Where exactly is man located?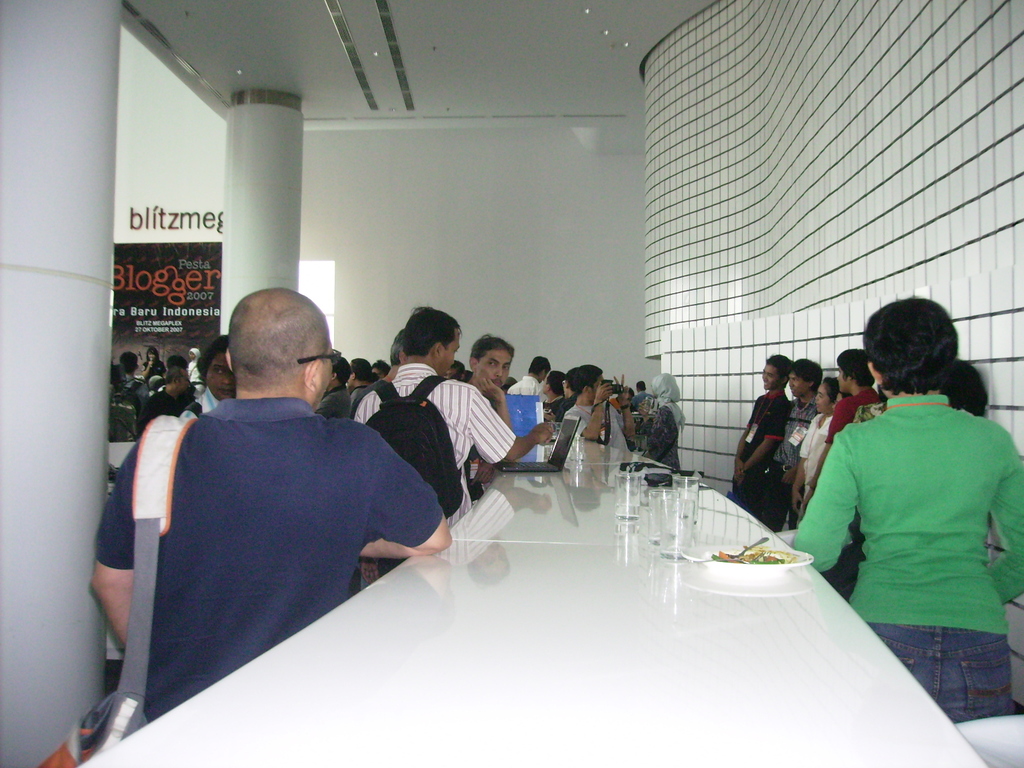
Its bounding box is (356,305,553,580).
